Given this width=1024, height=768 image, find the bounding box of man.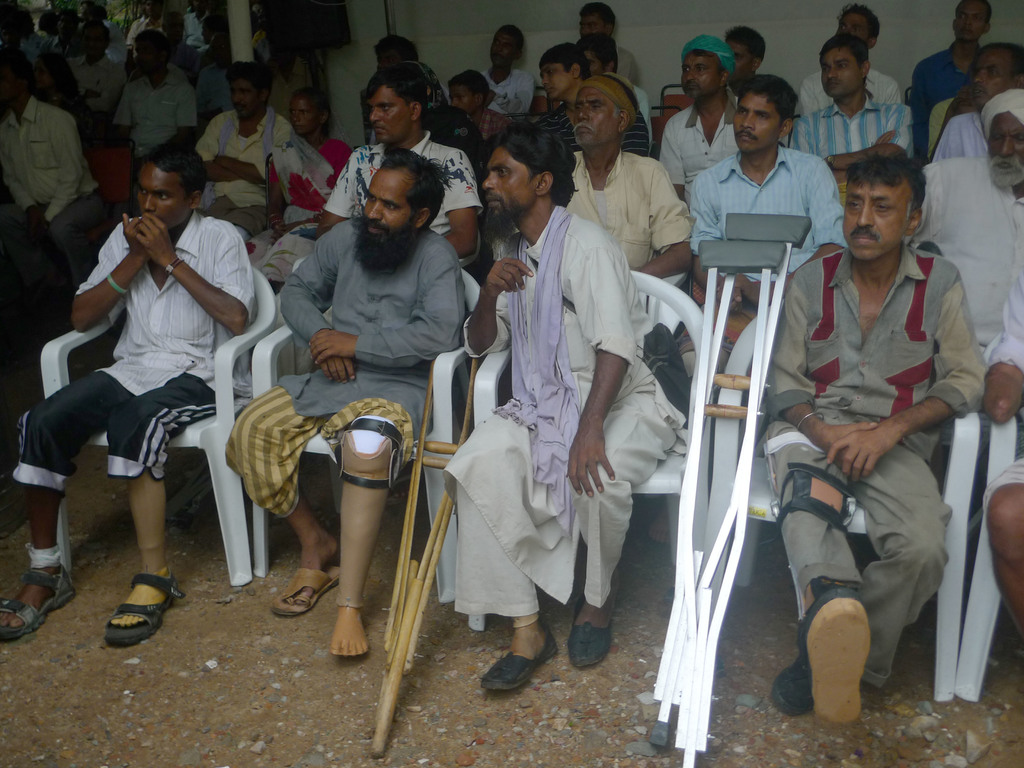
box=[316, 61, 486, 262].
